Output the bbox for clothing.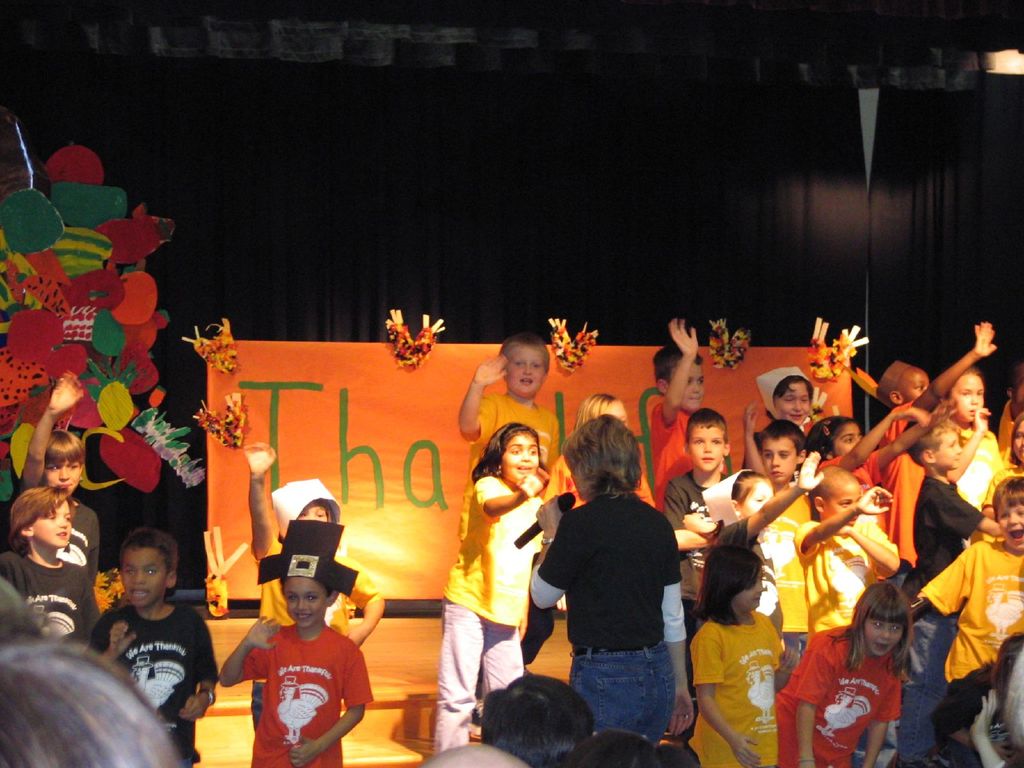
bbox=(664, 470, 724, 630).
